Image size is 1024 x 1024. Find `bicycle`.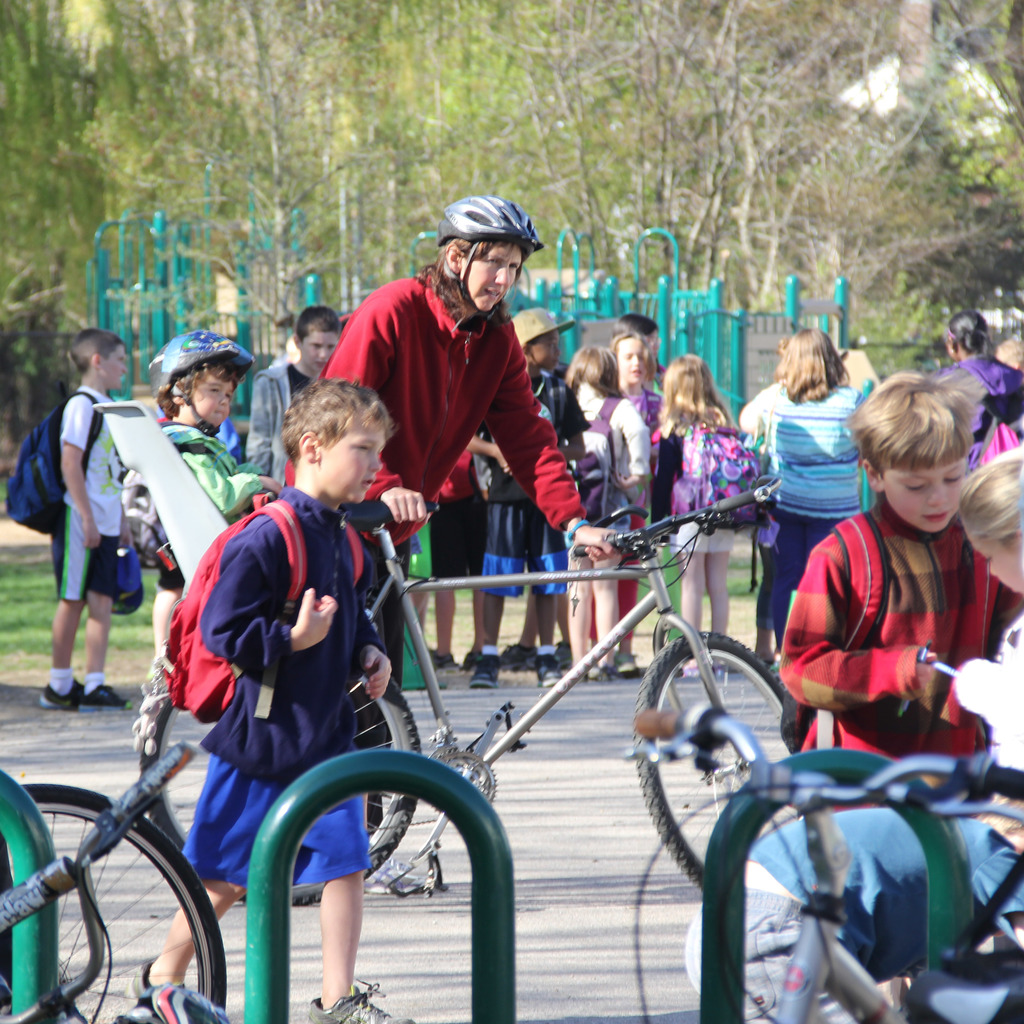
detection(634, 742, 1023, 1023).
